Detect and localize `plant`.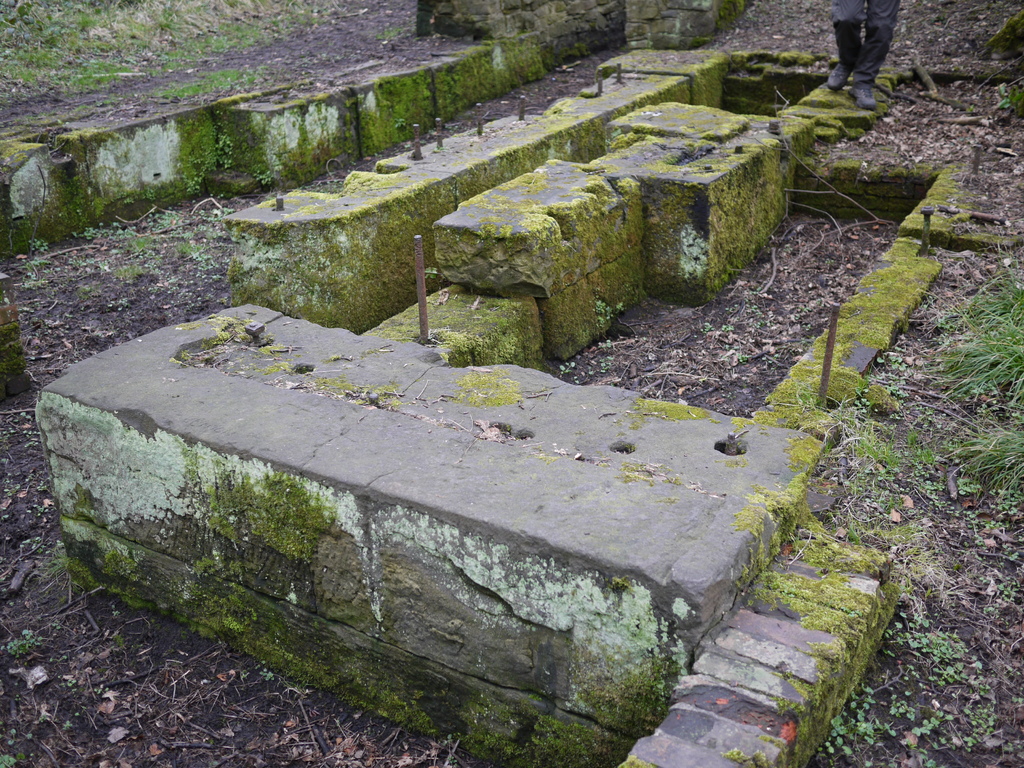
Localized at left=28, top=236, right=47, bottom=248.
